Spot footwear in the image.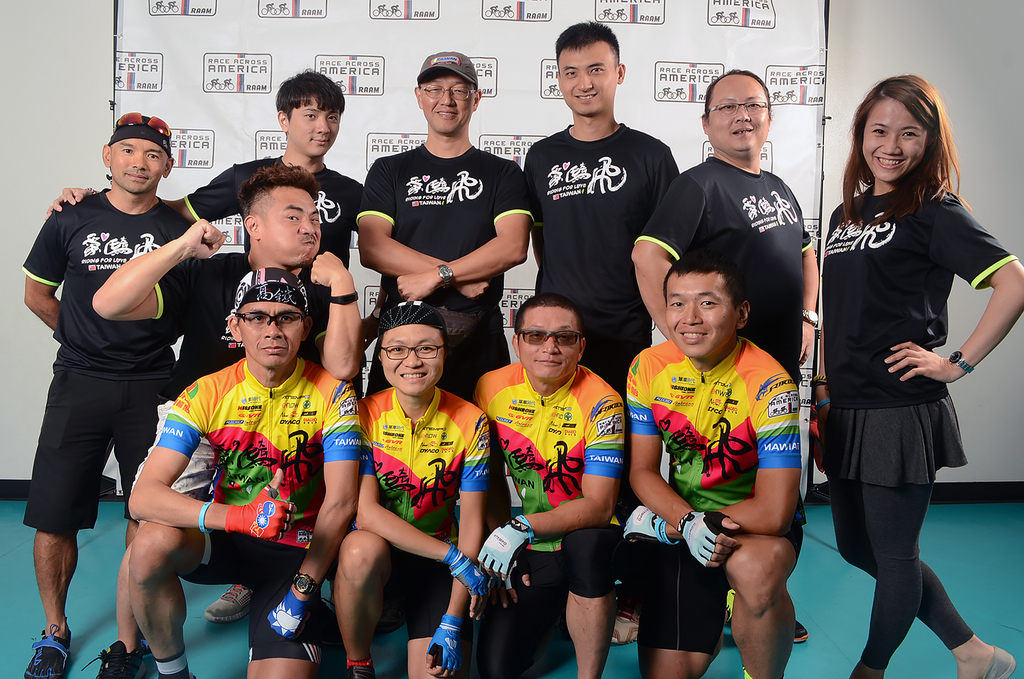
footwear found at [789, 616, 810, 645].
